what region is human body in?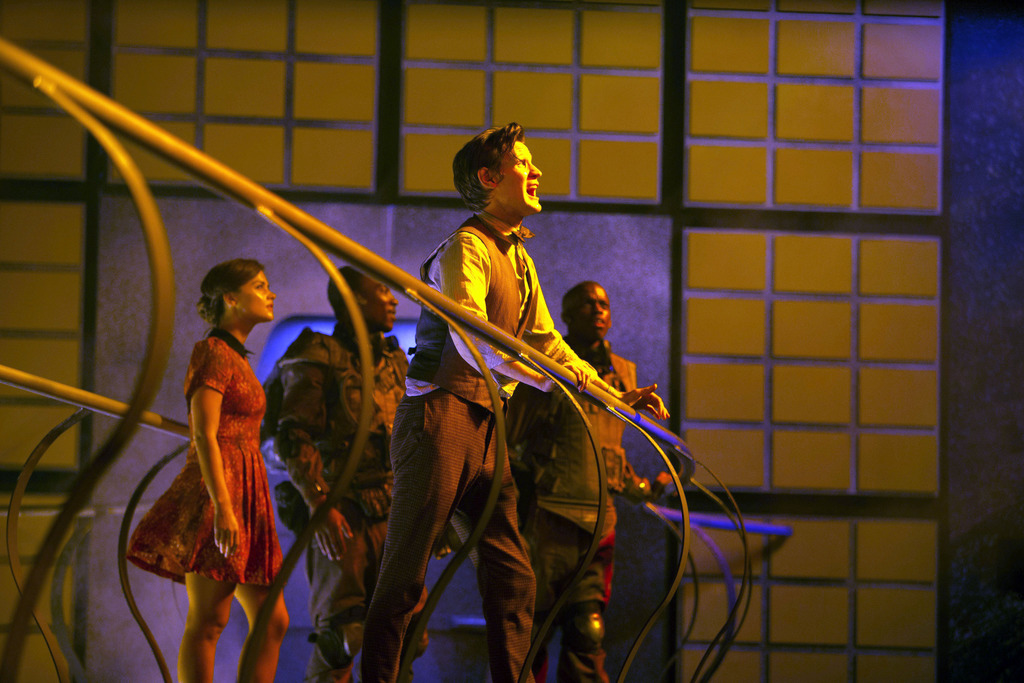
x1=261 y1=323 x2=454 y2=682.
